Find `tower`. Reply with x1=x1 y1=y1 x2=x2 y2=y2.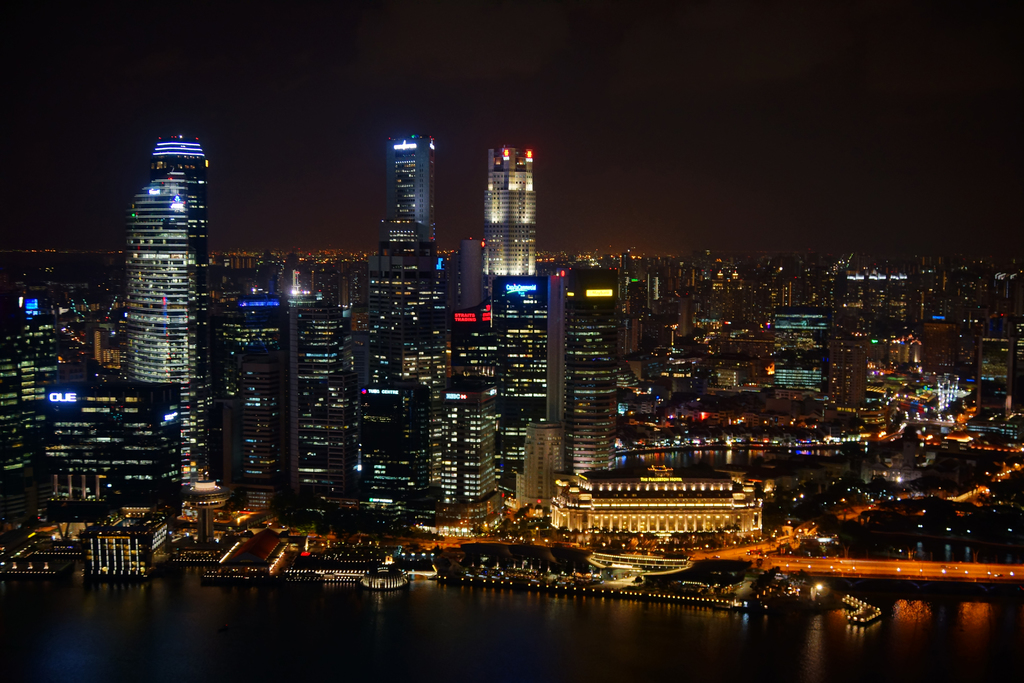
x1=121 y1=171 x2=212 y2=461.
